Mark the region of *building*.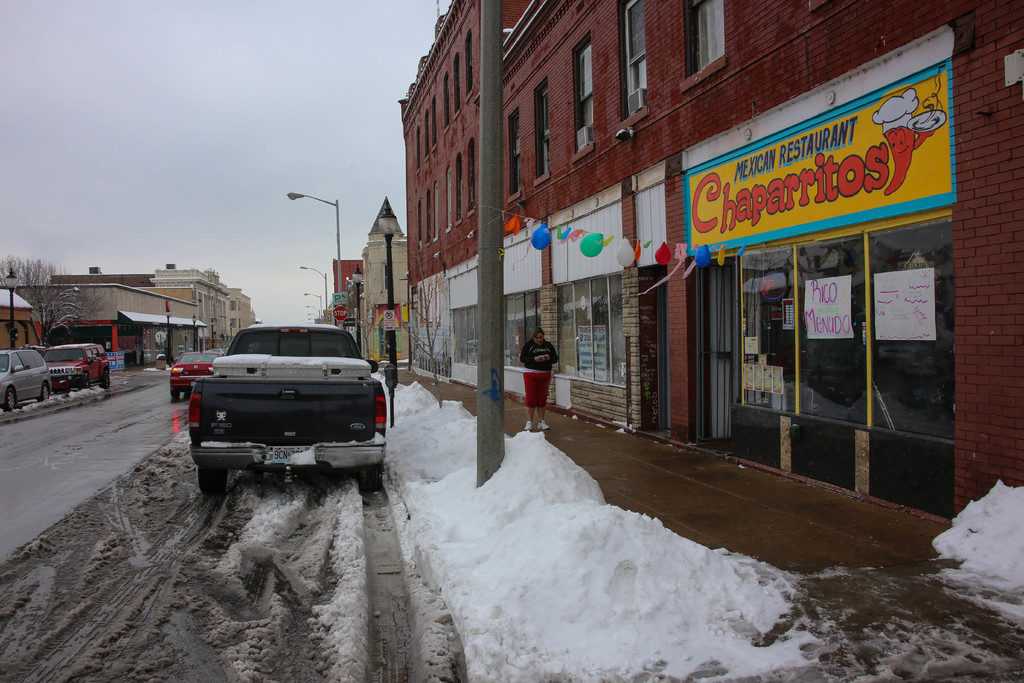
Region: x1=3 y1=280 x2=204 y2=372.
